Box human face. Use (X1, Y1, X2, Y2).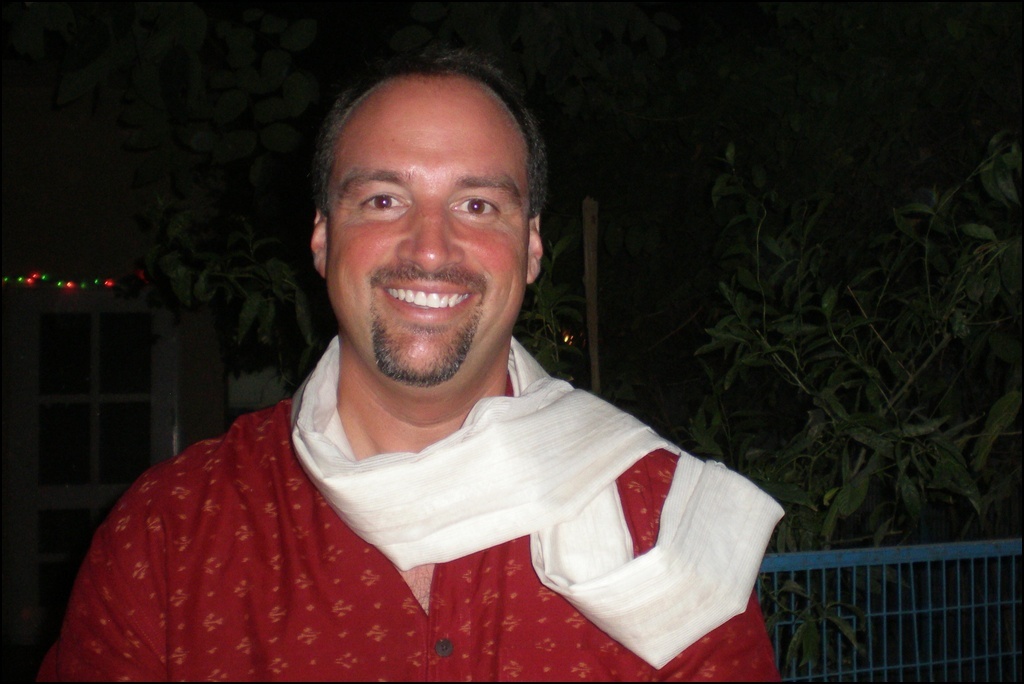
(327, 85, 524, 385).
